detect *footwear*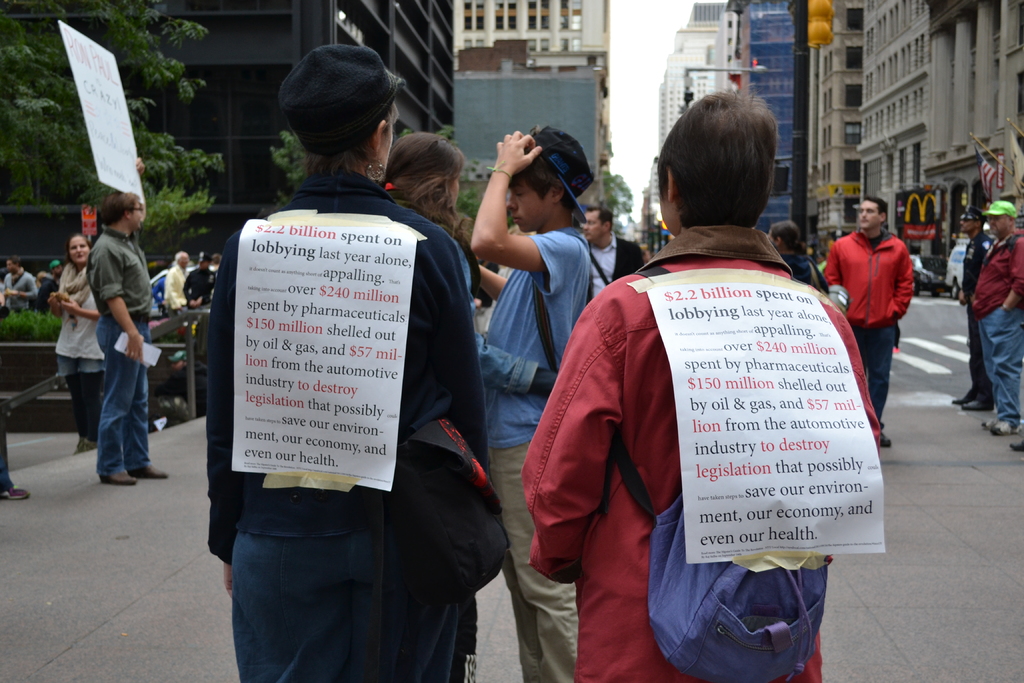
detection(980, 412, 995, 426)
